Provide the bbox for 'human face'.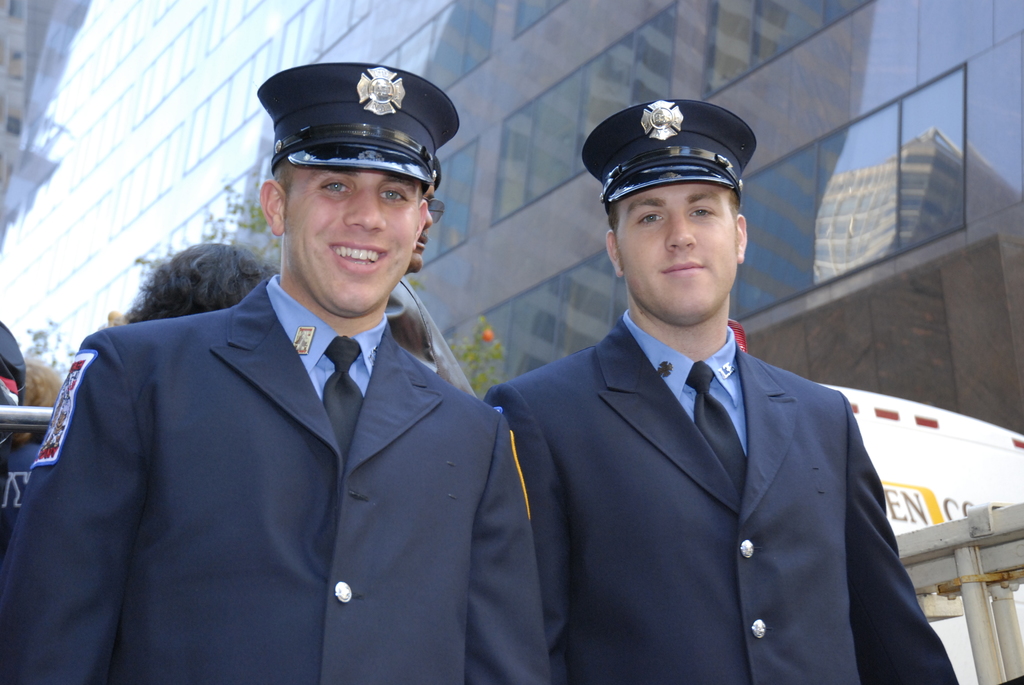
x1=289, y1=160, x2=419, y2=309.
